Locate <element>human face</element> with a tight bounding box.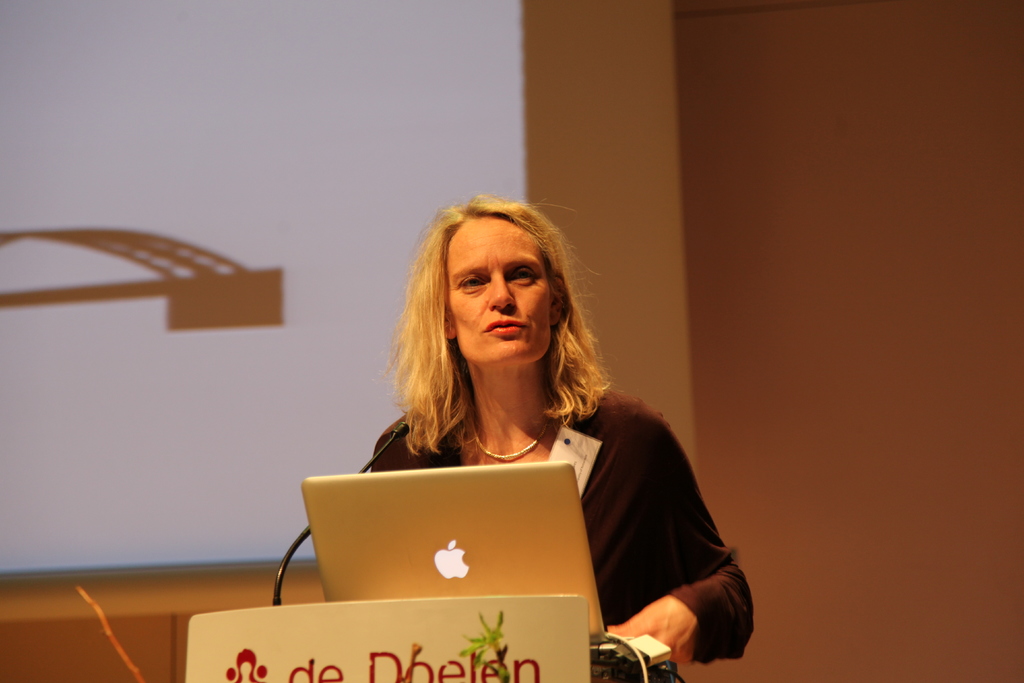
x1=446 y1=215 x2=552 y2=367.
